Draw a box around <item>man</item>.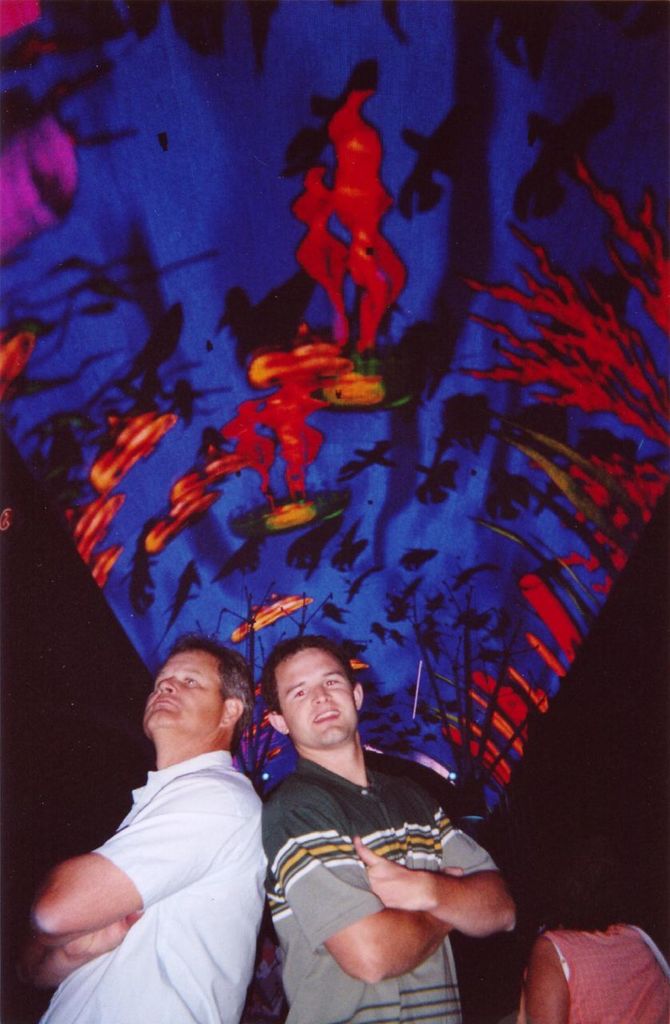
233,642,509,999.
